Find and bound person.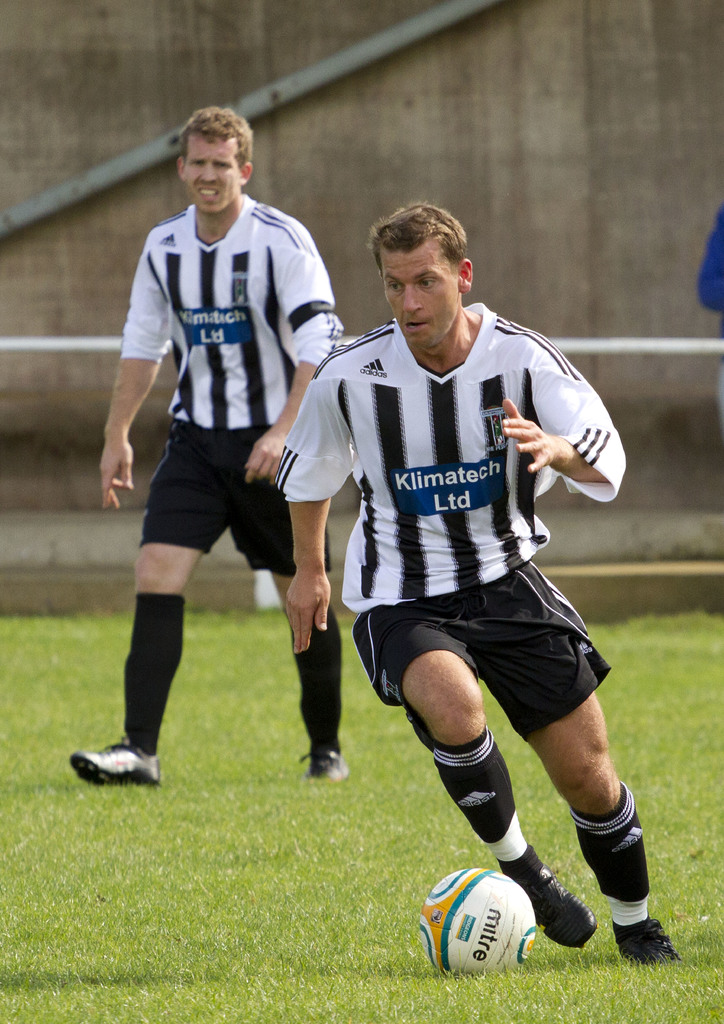
Bound: 270:204:687:967.
